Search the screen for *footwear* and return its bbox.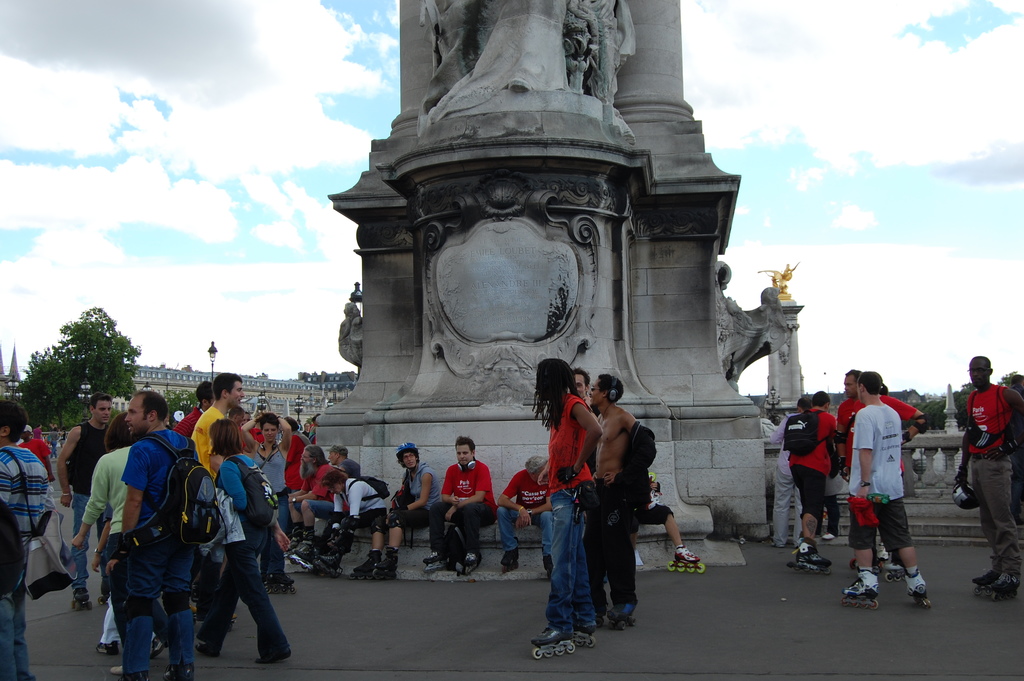
Found: 606/600/637/623.
